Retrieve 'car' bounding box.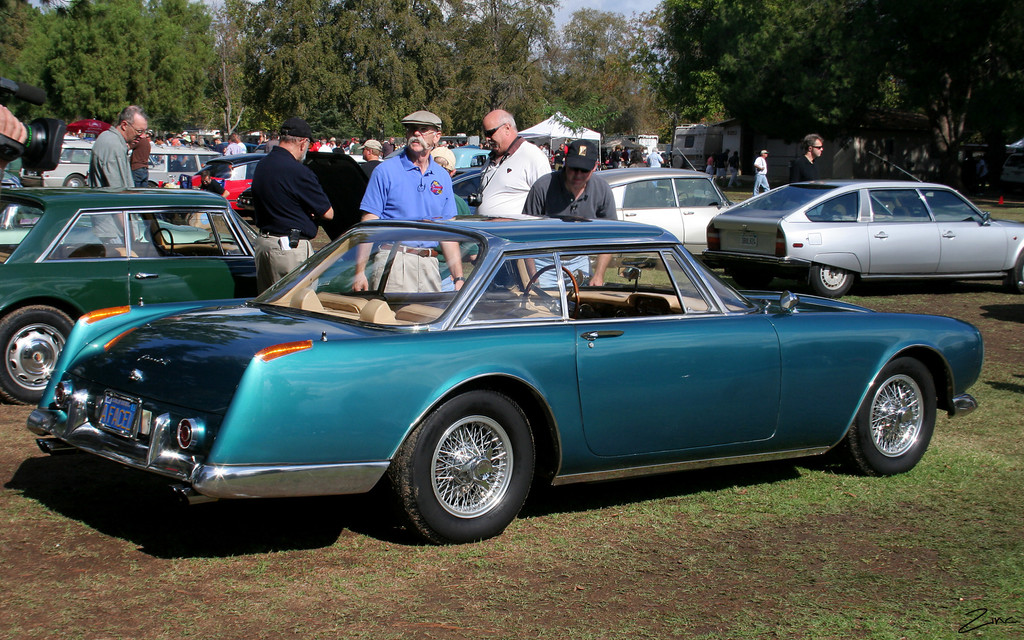
Bounding box: {"x1": 0, "y1": 182, "x2": 305, "y2": 403}.
